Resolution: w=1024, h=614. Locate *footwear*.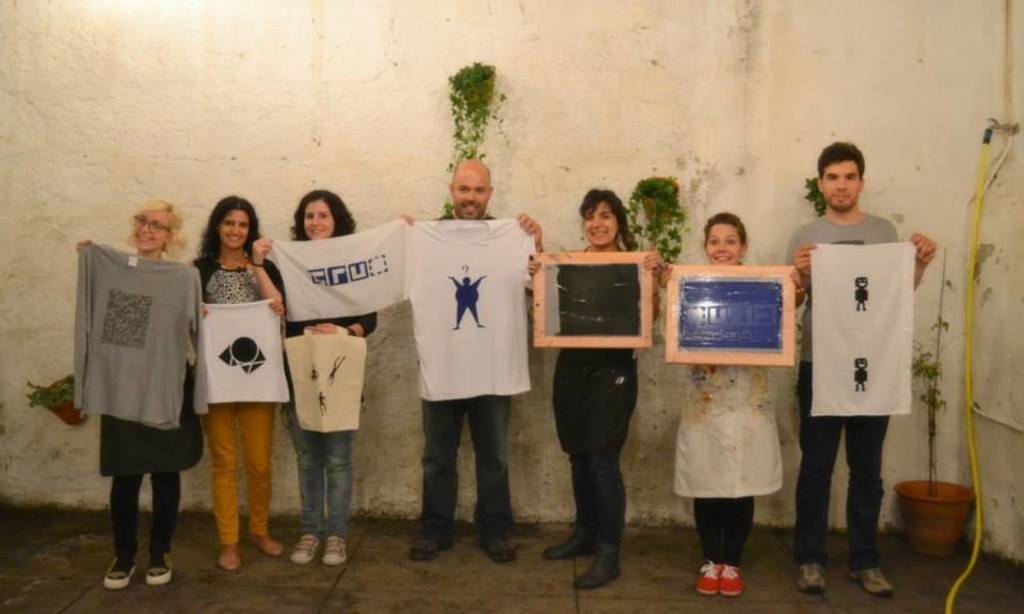
<bbox>105, 556, 139, 591</bbox>.
